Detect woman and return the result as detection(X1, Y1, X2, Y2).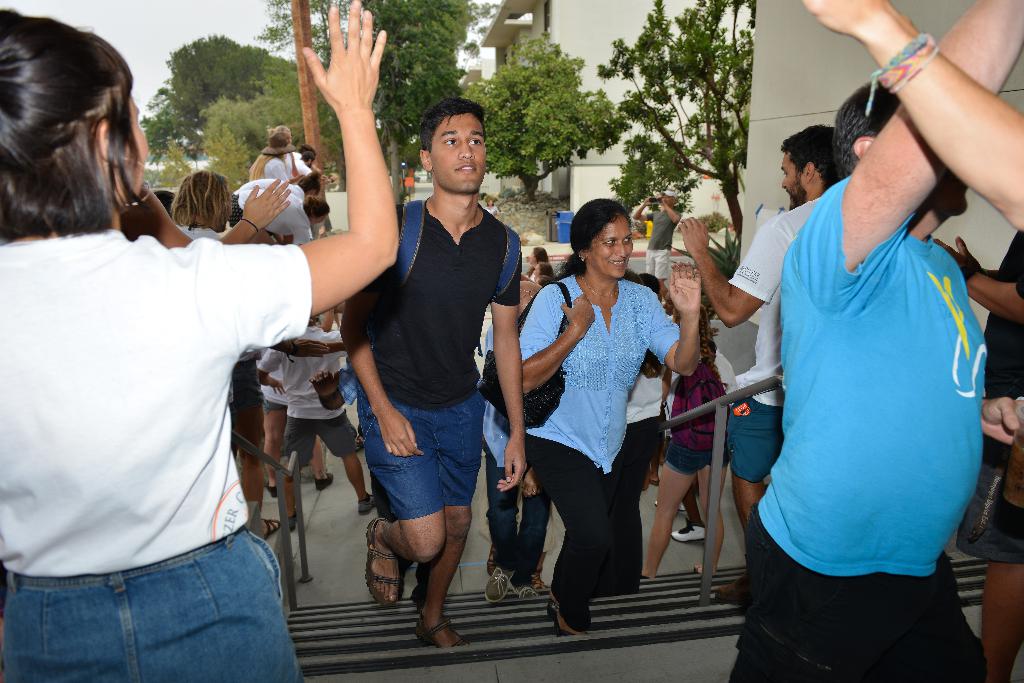
detection(636, 294, 733, 574).
